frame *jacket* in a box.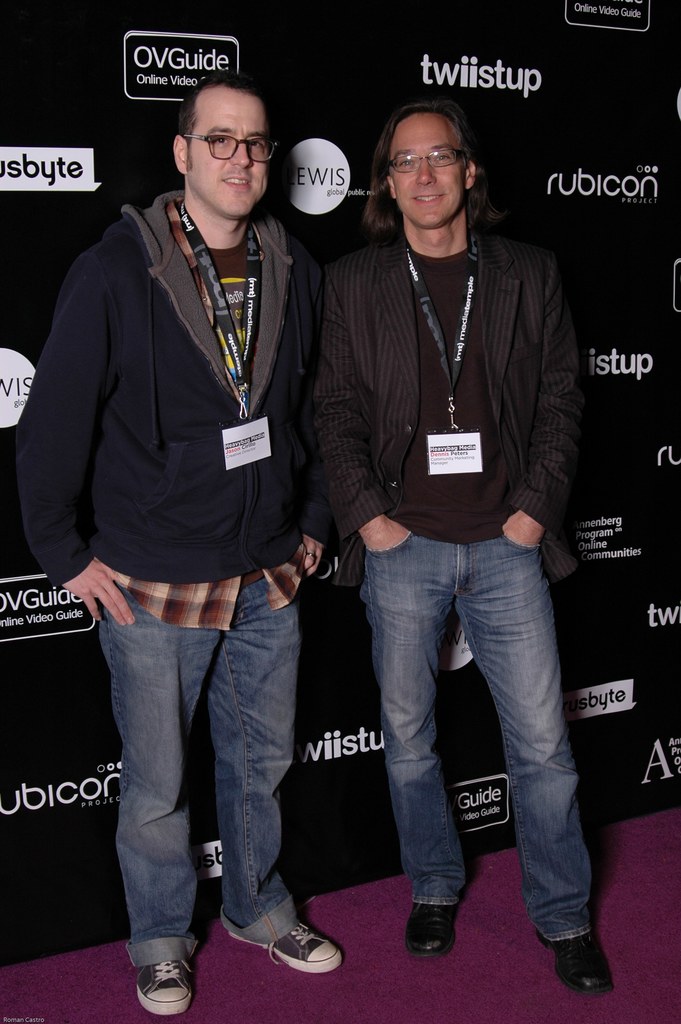
{"left": 33, "top": 137, "right": 345, "bottom": 619}.
